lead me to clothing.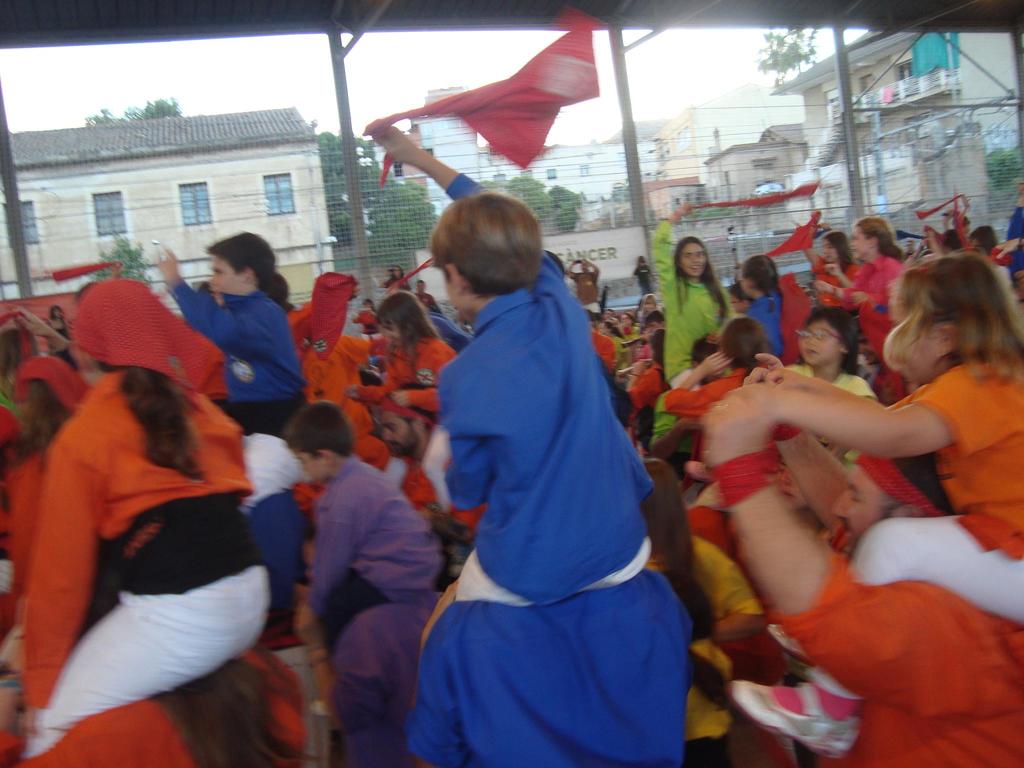
Lead to [left=380, top=247, right=443, bottom=298].
